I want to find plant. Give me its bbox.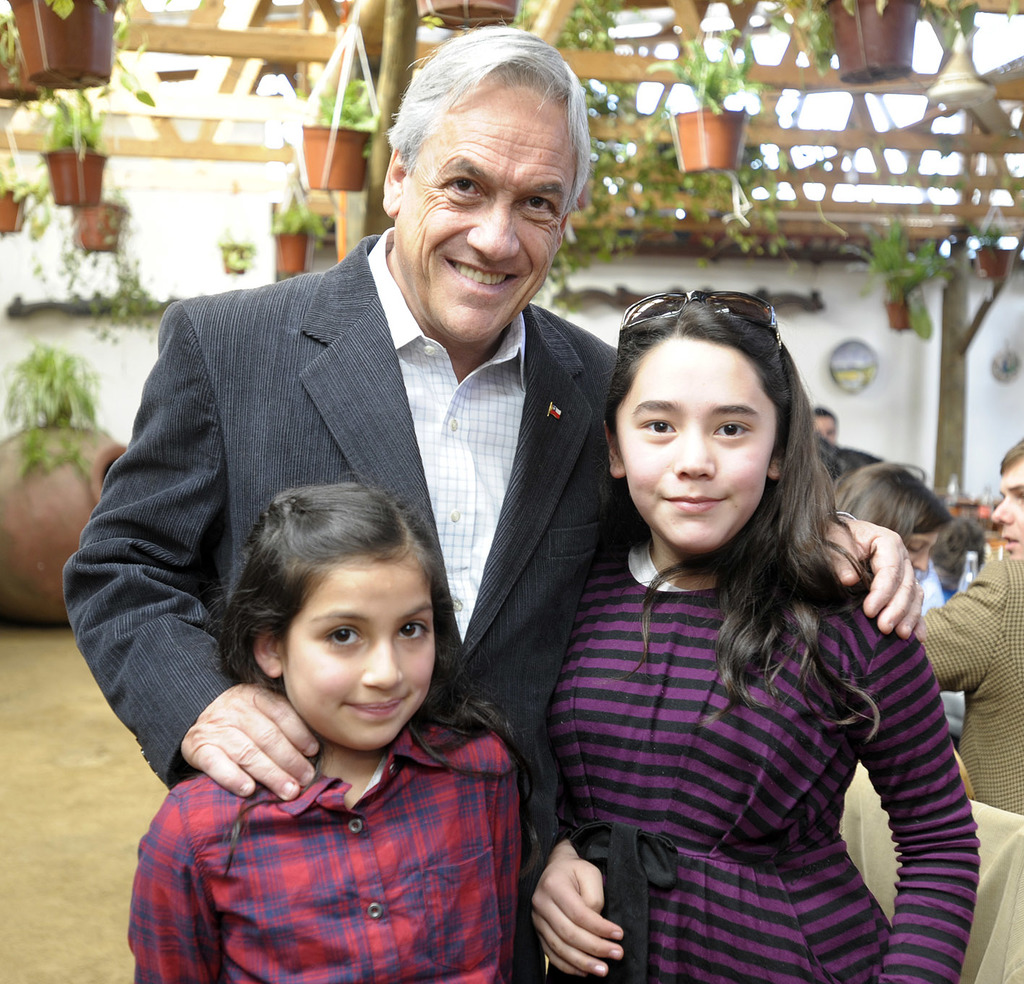
[x1=263, y1=188, x2=339, y2=298].
